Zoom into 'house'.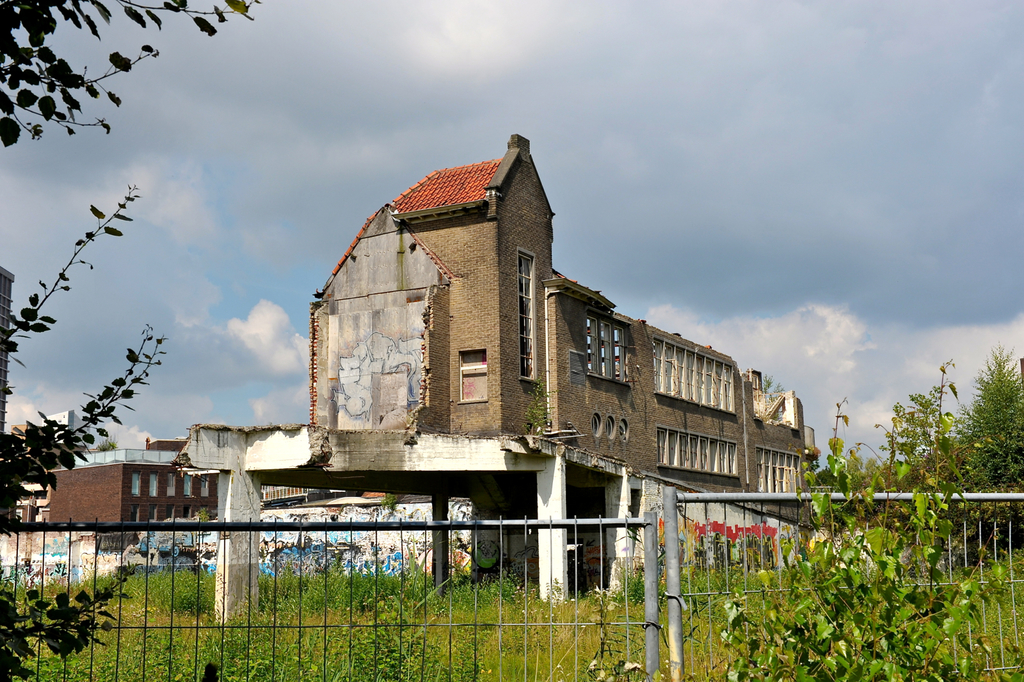
Zoom target: bbox(43, 447, 220, 526).
